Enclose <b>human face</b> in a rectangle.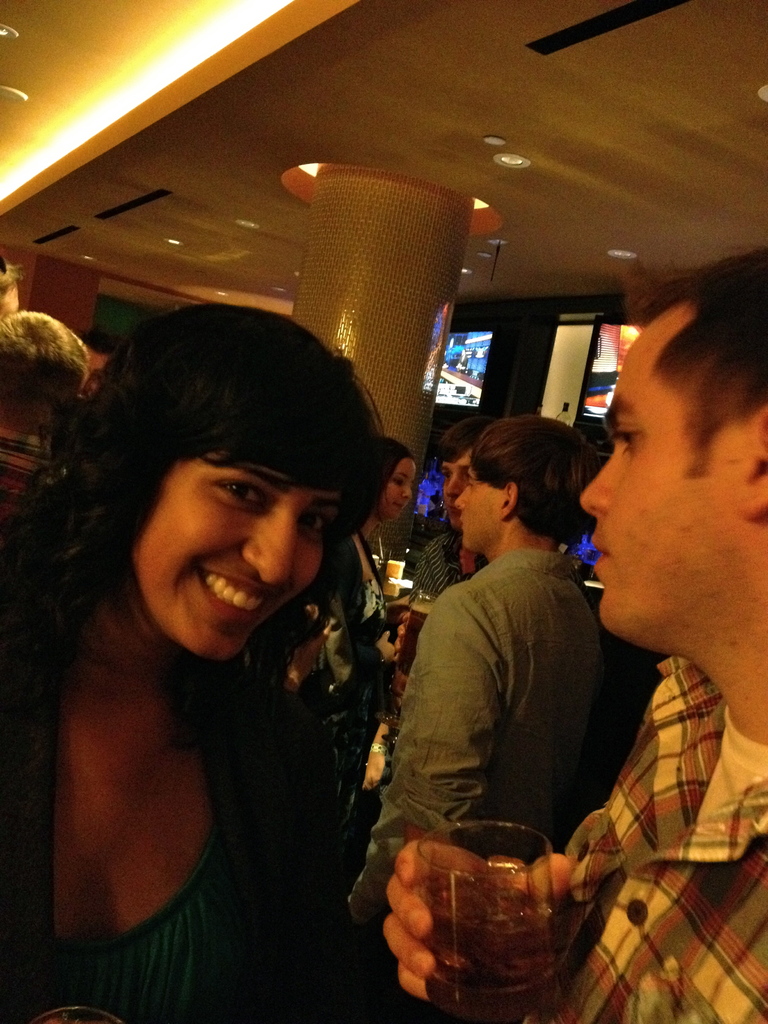
x1=136 y1=463 x2=328 y2=650.
